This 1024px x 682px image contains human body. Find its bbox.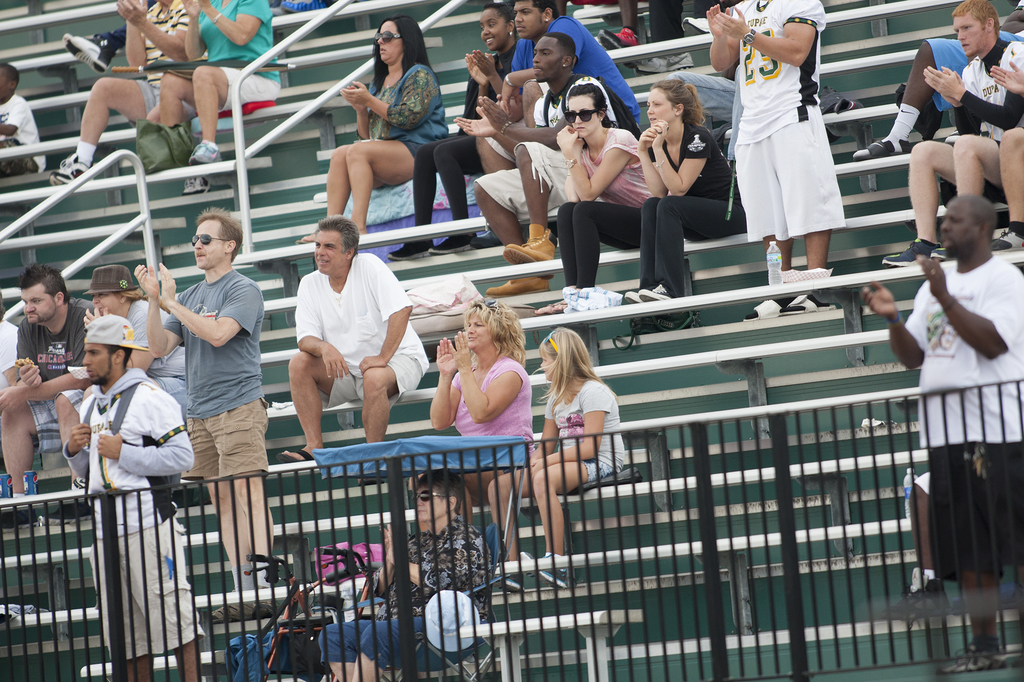
(x1=854, y1=197, x2=1023, y2=669).
